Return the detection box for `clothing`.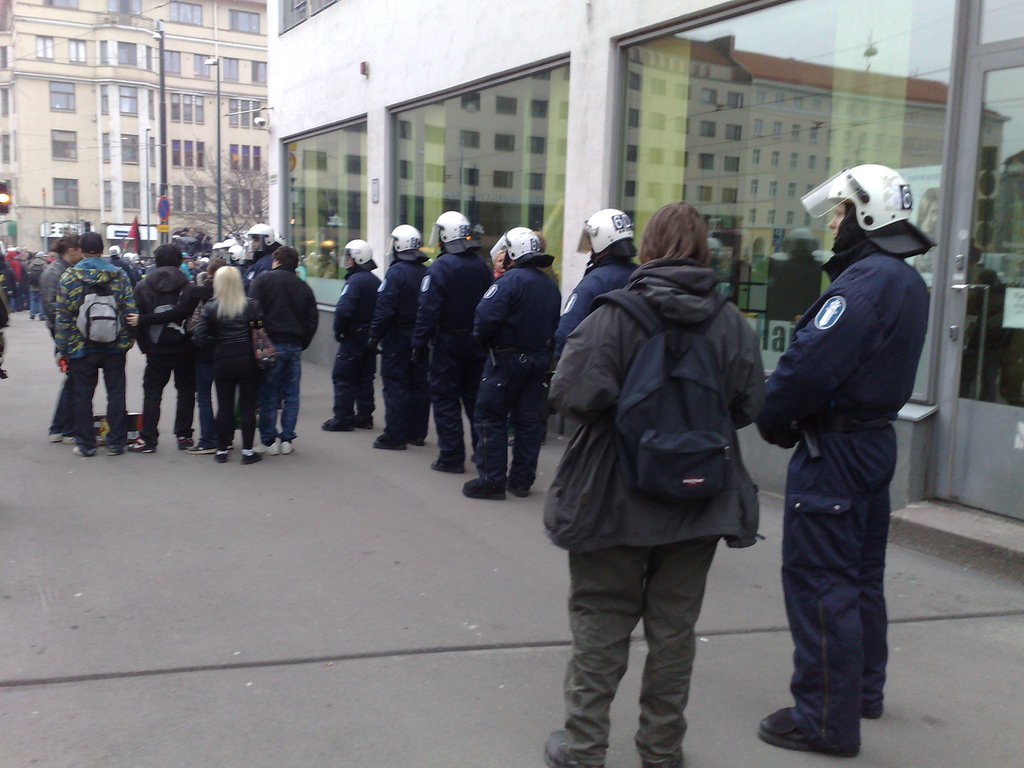
{"left": 471, "top": 260, "right": 564, "bottom": 484}.
